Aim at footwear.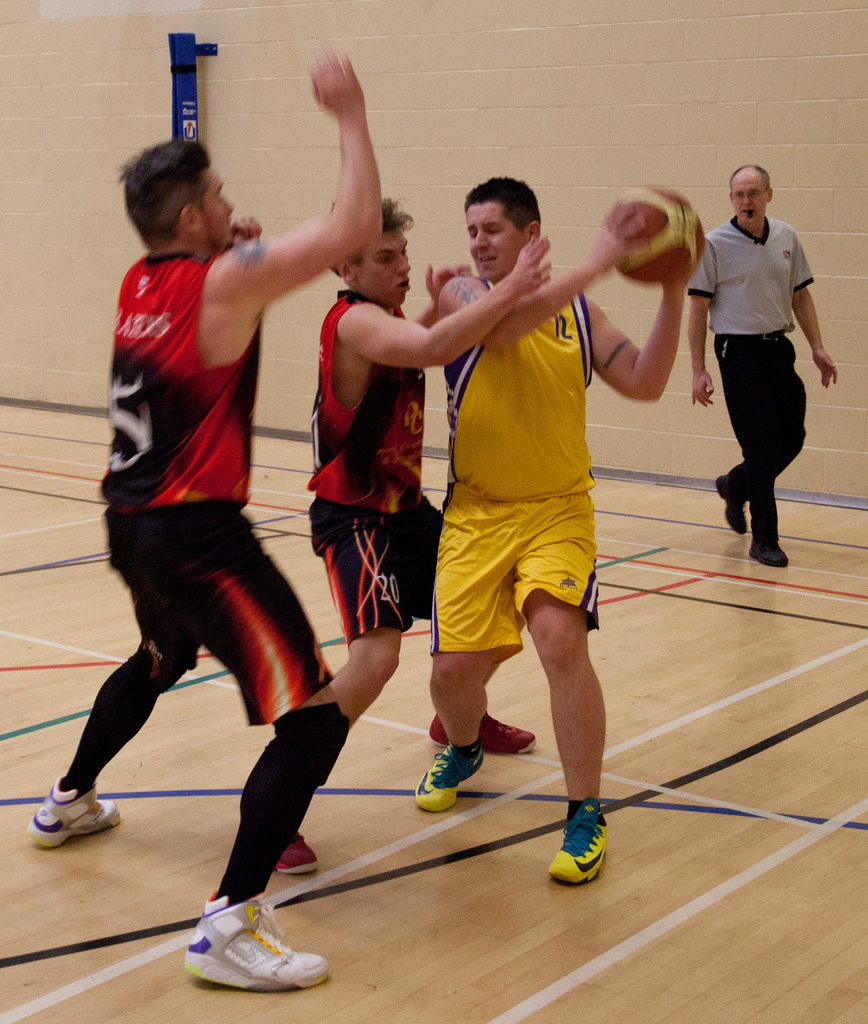
Aimed at [left=714, top=475, right=752, bottom=534].
